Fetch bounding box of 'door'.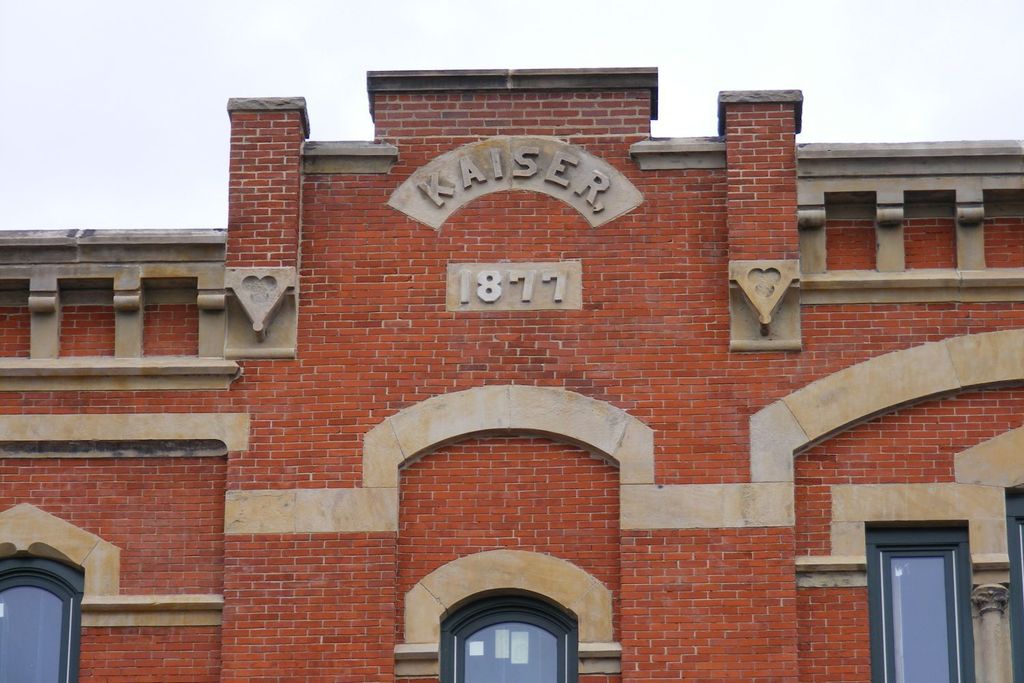
Bbox: bbox=(0, 574, 70, 682).
